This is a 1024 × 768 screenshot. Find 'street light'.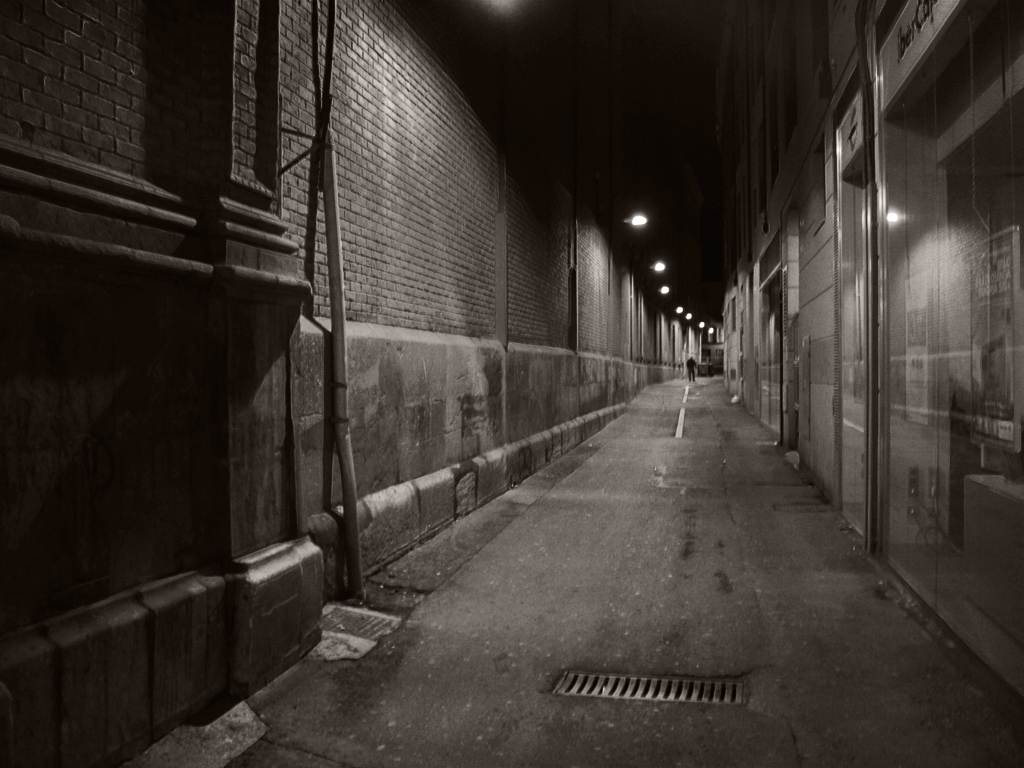
Bounding box: {"x1": 570, "y1": 206, "x2": 647, "y2": 347}.
